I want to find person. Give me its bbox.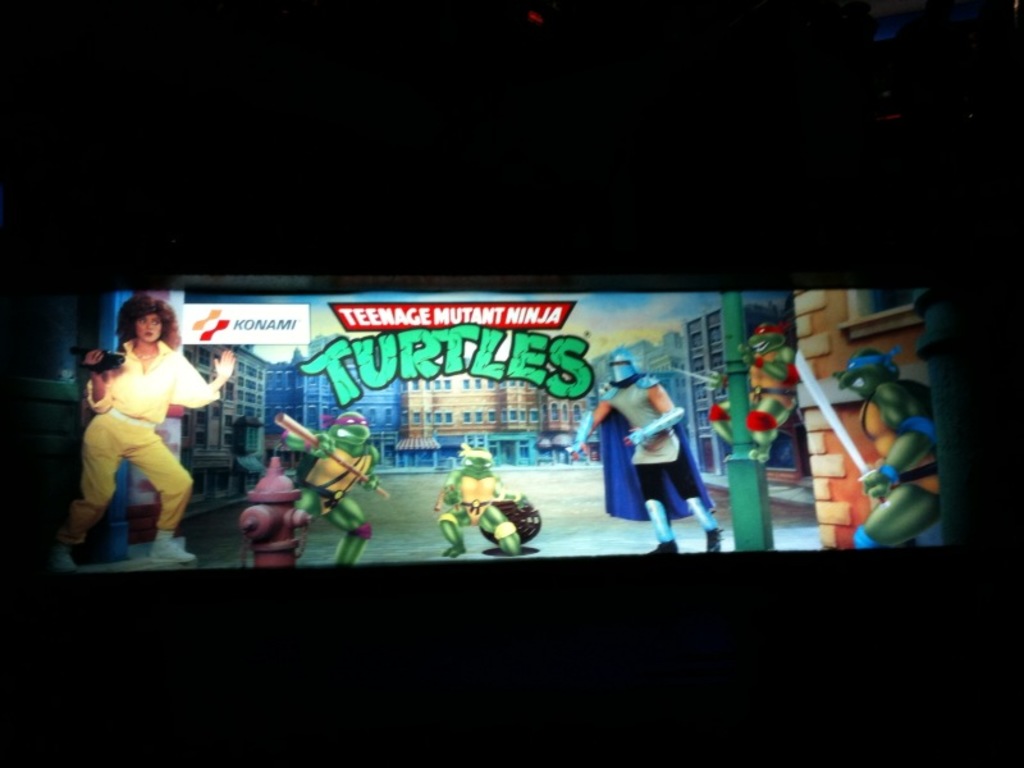
bbox=[833, 346, 936, 548].
